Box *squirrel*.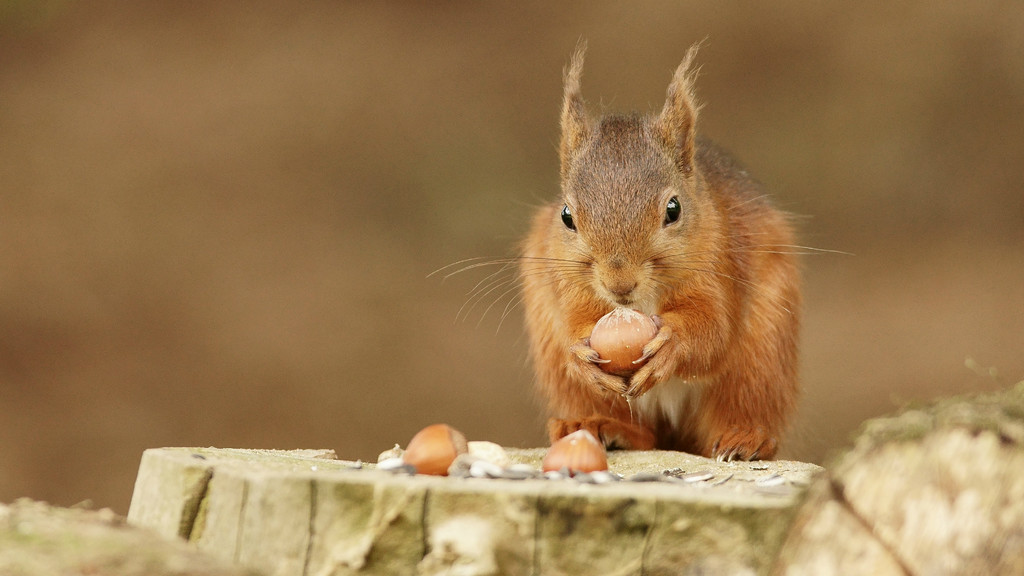
BBox(425, 37, 858, 465).
